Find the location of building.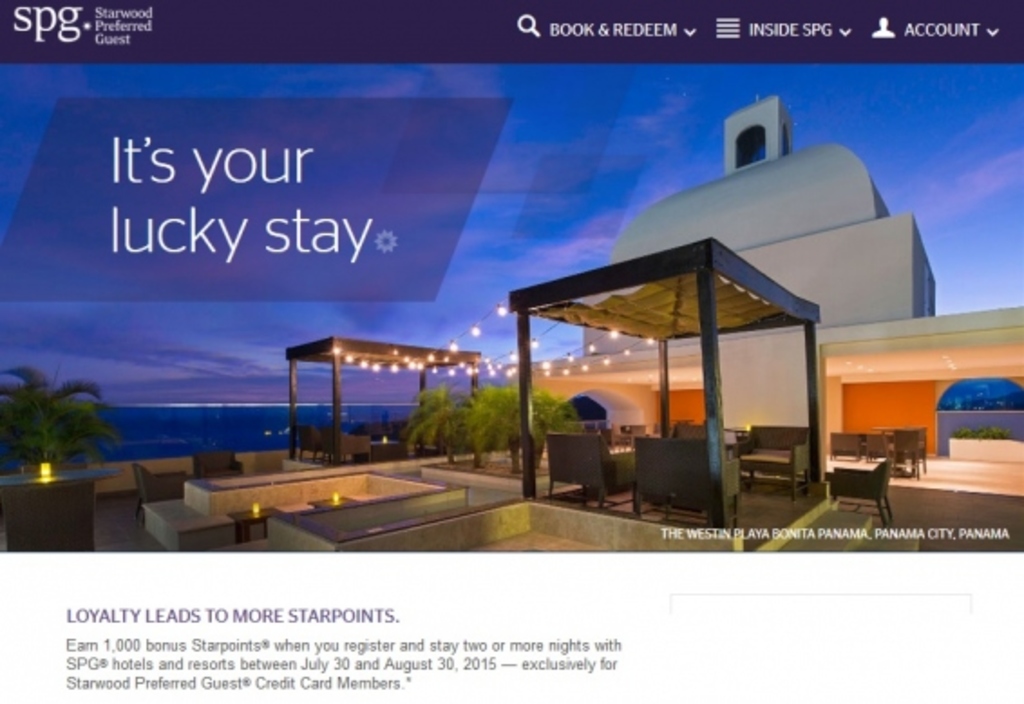
Location: BBox(501, 92, 1022, 503).
